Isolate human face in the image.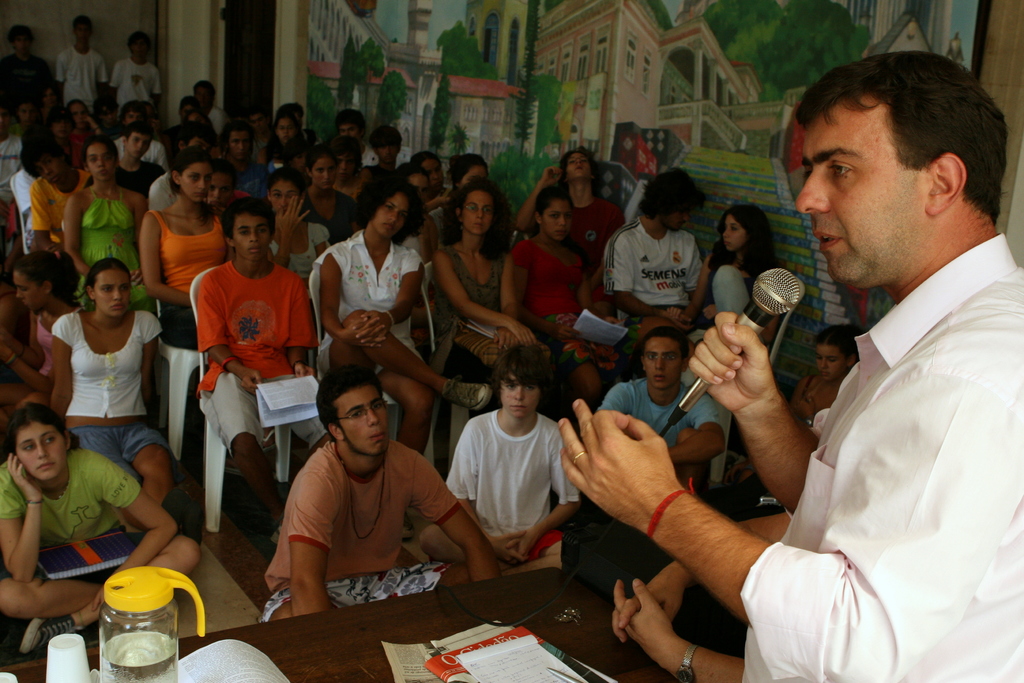
Isolated region: pyautogui.locateOnScreen(231, 208, 271, 261).
